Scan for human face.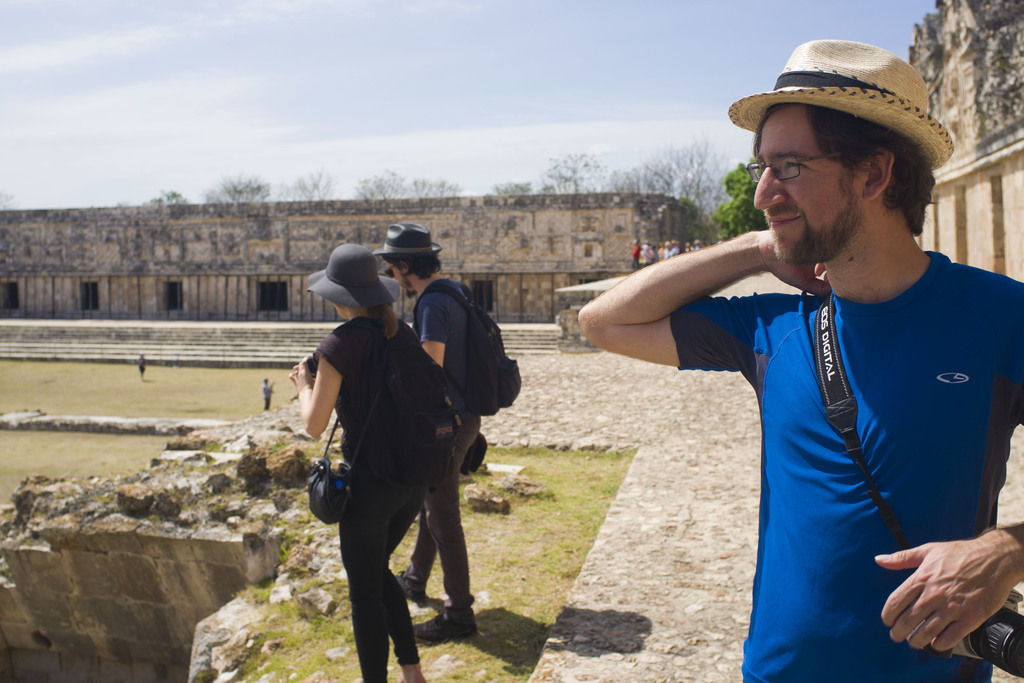
Scan result: [383, 258, 406, 293].
